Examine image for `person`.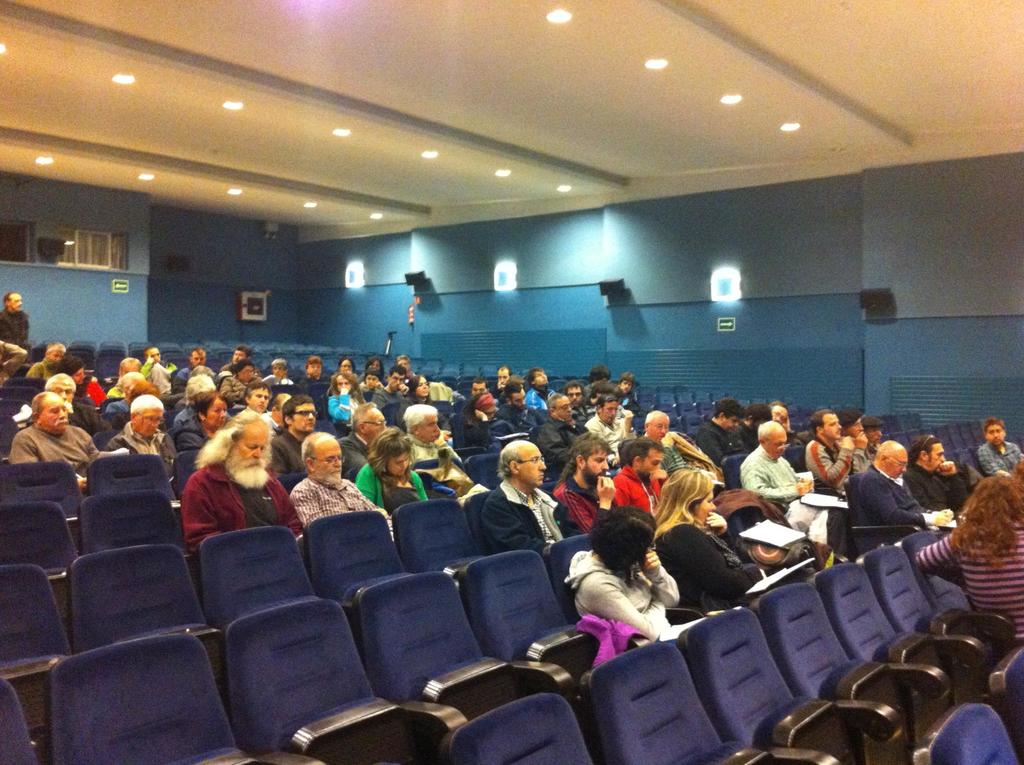
Examination result: x1=0, y1=293, x2=33, y2=360.
